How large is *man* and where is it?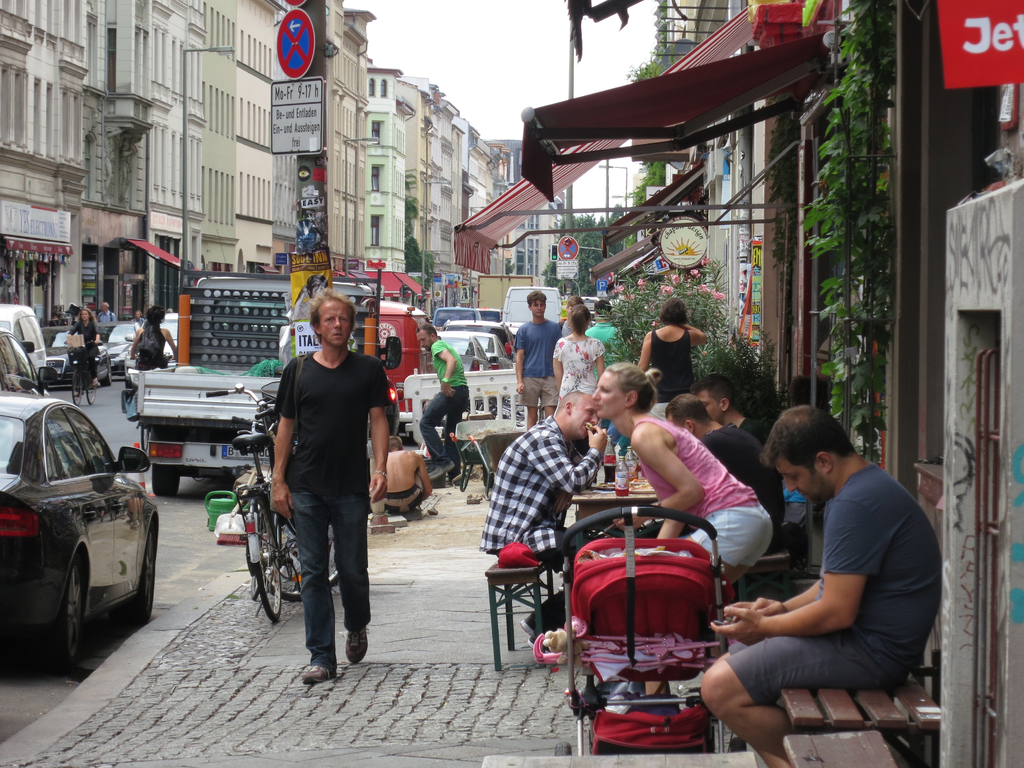
Bounding box: 728 398 949 751.
